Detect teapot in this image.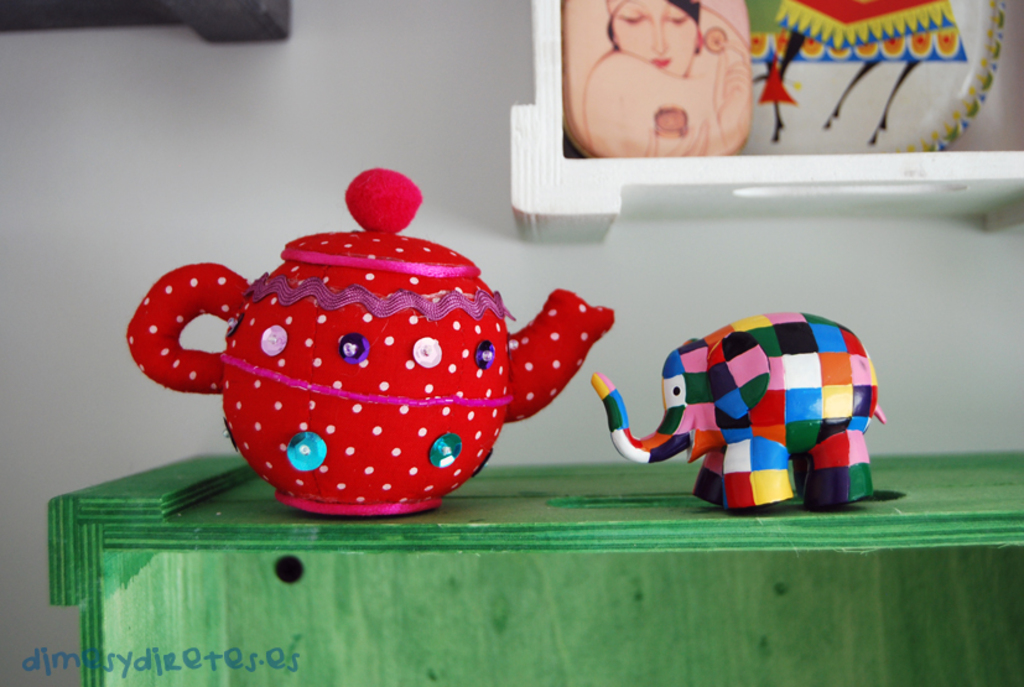
Detection: (126,168,618,517).
